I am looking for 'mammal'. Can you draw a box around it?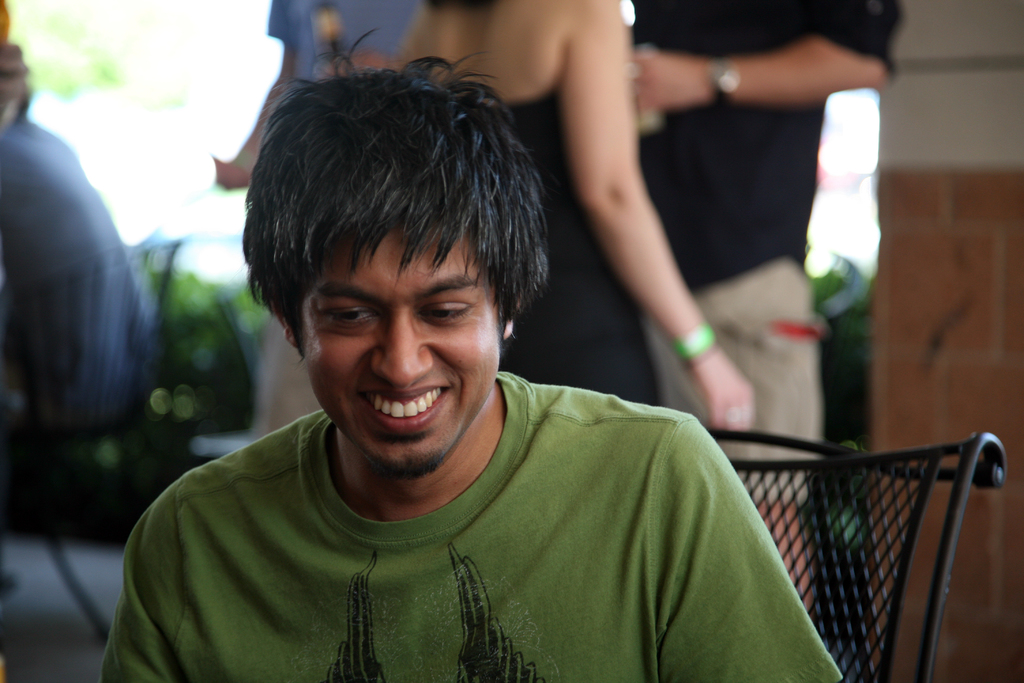
Sure, the bounding box is <region>0, 29, 159, 456</region>.
